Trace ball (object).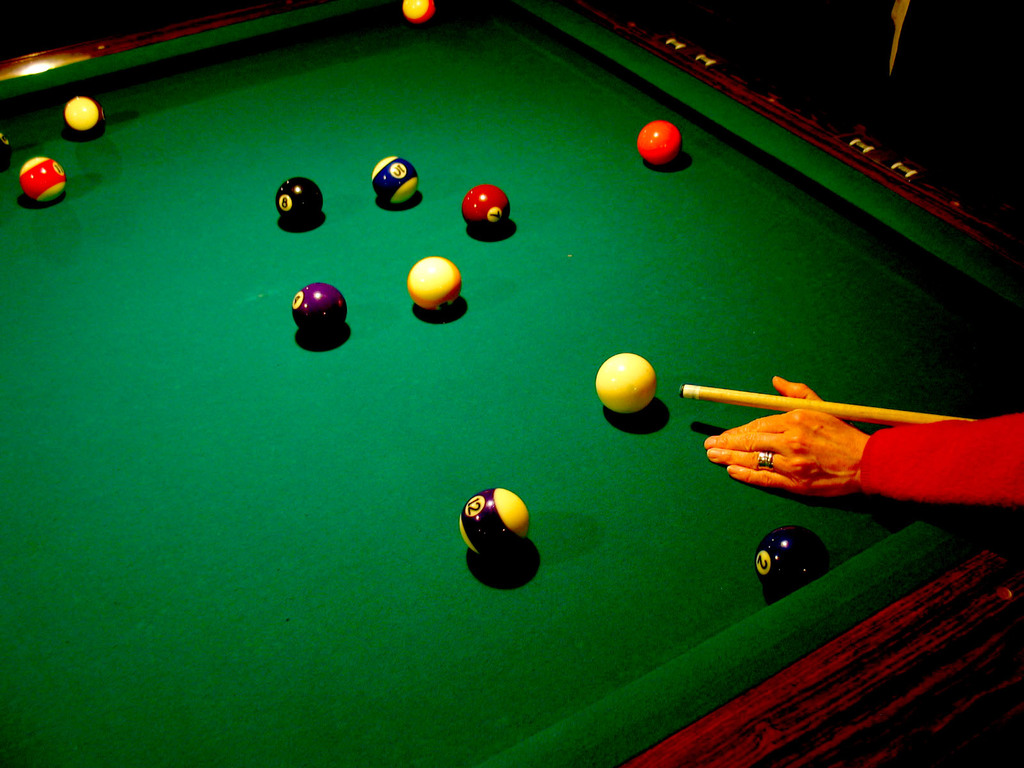
Traced to {"x1": 636, "y1": 120, "x2": 682, "y2": 166}.
